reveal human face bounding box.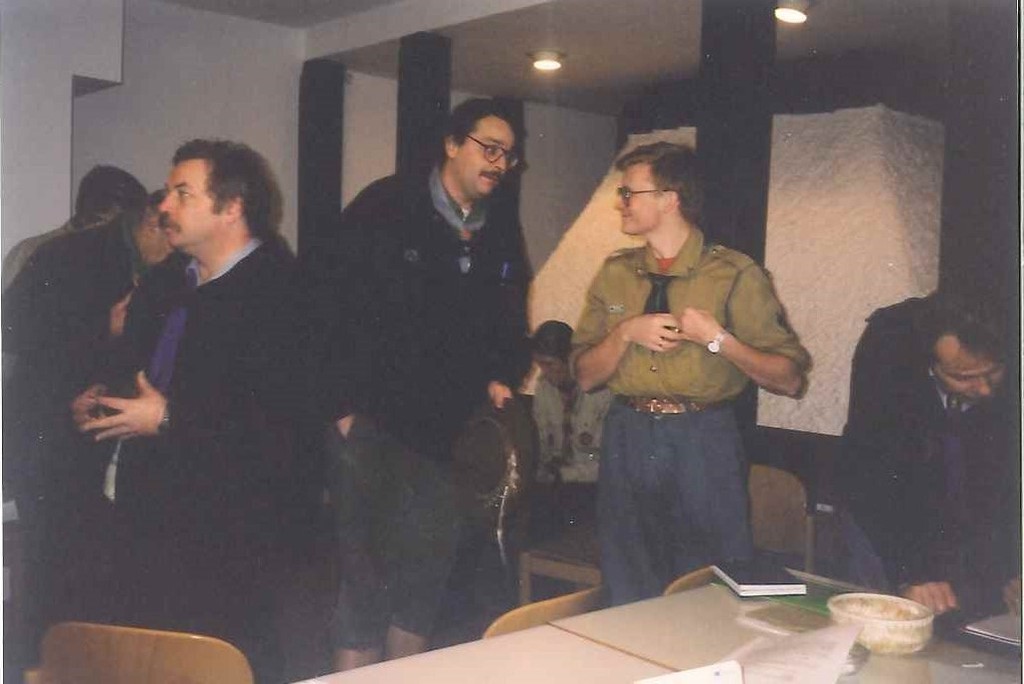
Revealed: {"x1": 933, "y1": 338, "x2": 1005, "y2": 399}.
